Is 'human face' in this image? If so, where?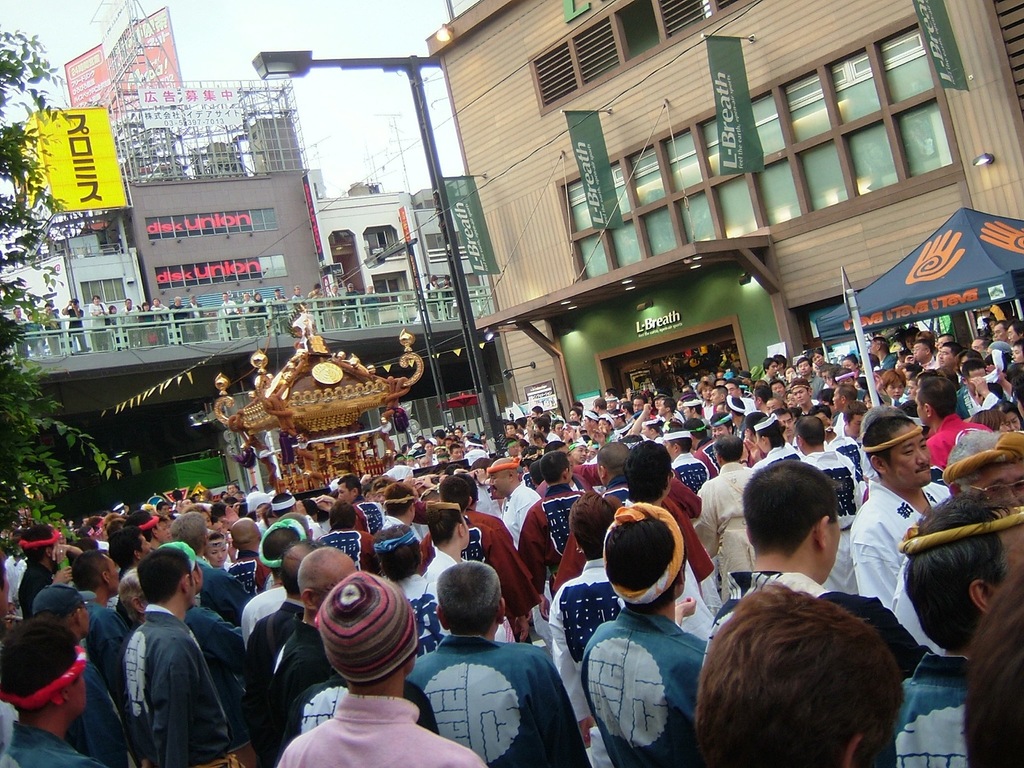
Yes, at Rect(444, 273, 452, 284).
